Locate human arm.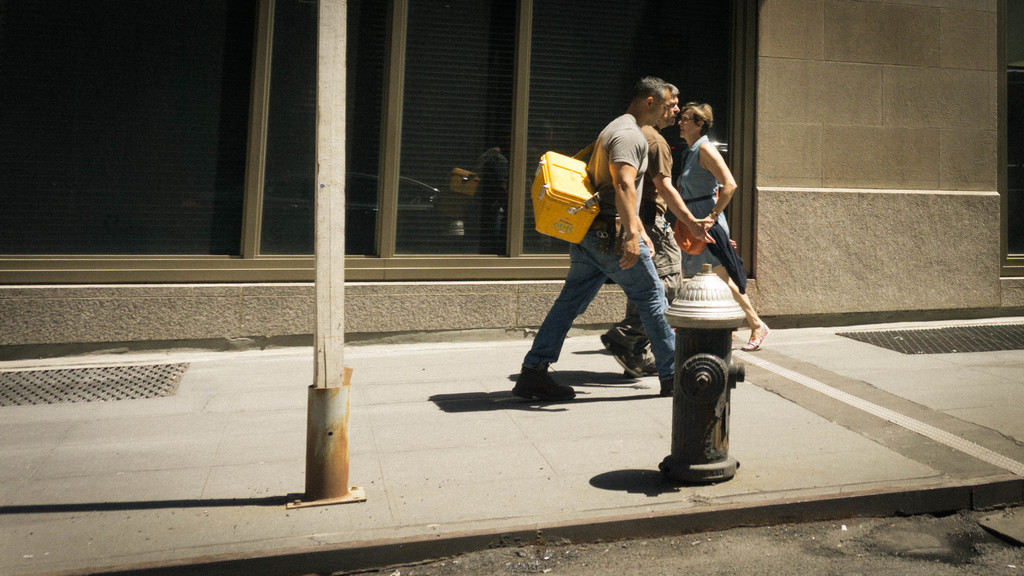
Bounding box: (x1=650, y1=136, x2=714, y2=249).
